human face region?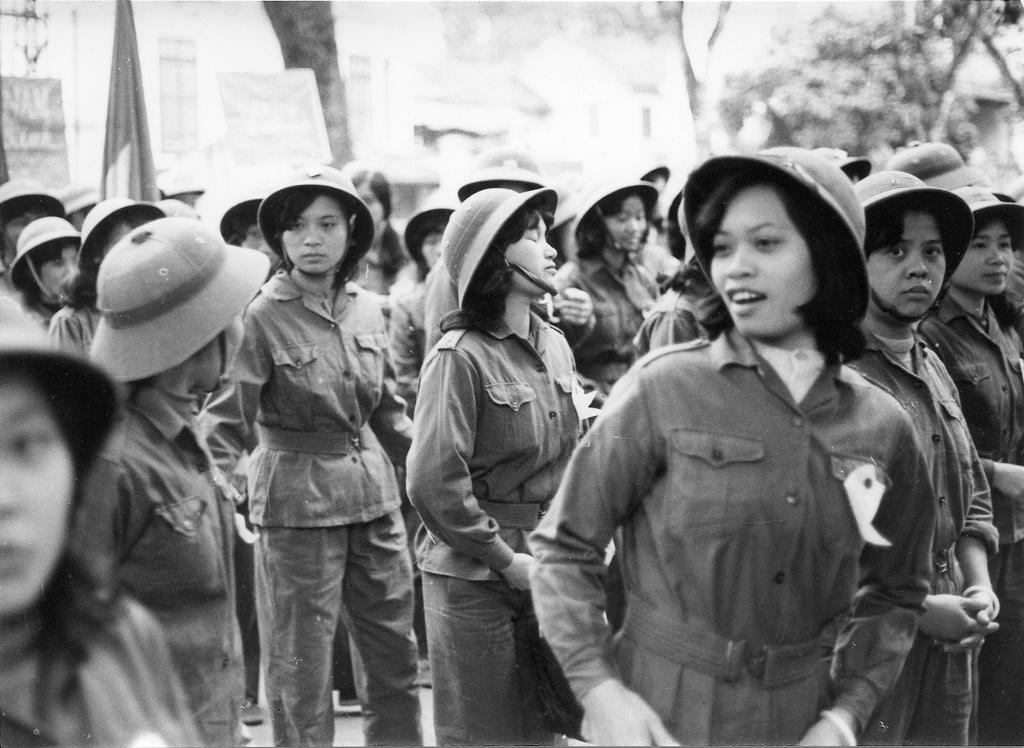
detection(508, 212, 561, 292)
